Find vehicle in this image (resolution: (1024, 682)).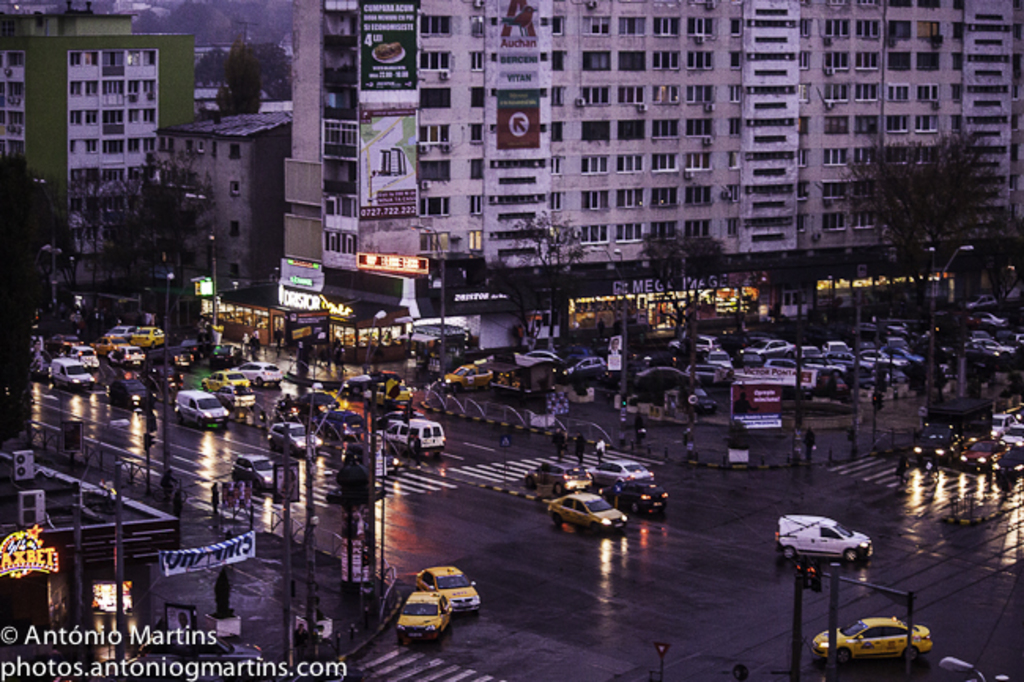
<region>526, 460, 591, 490</region>.
